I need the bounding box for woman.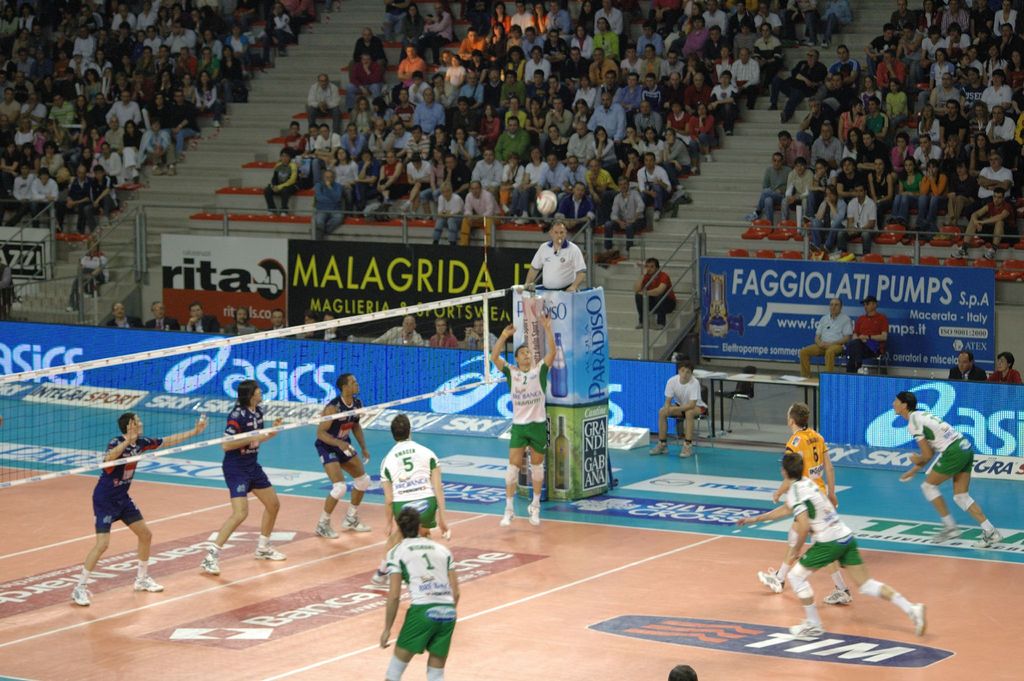
Here it is: select_region(83, 68, 102, 101).
